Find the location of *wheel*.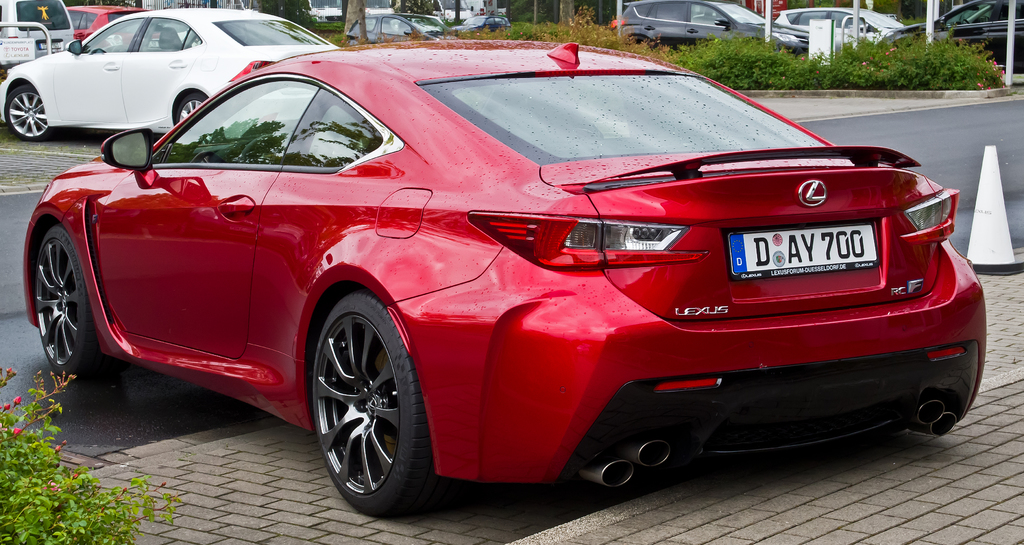
Location: rect(34, 222, 111, 393).
